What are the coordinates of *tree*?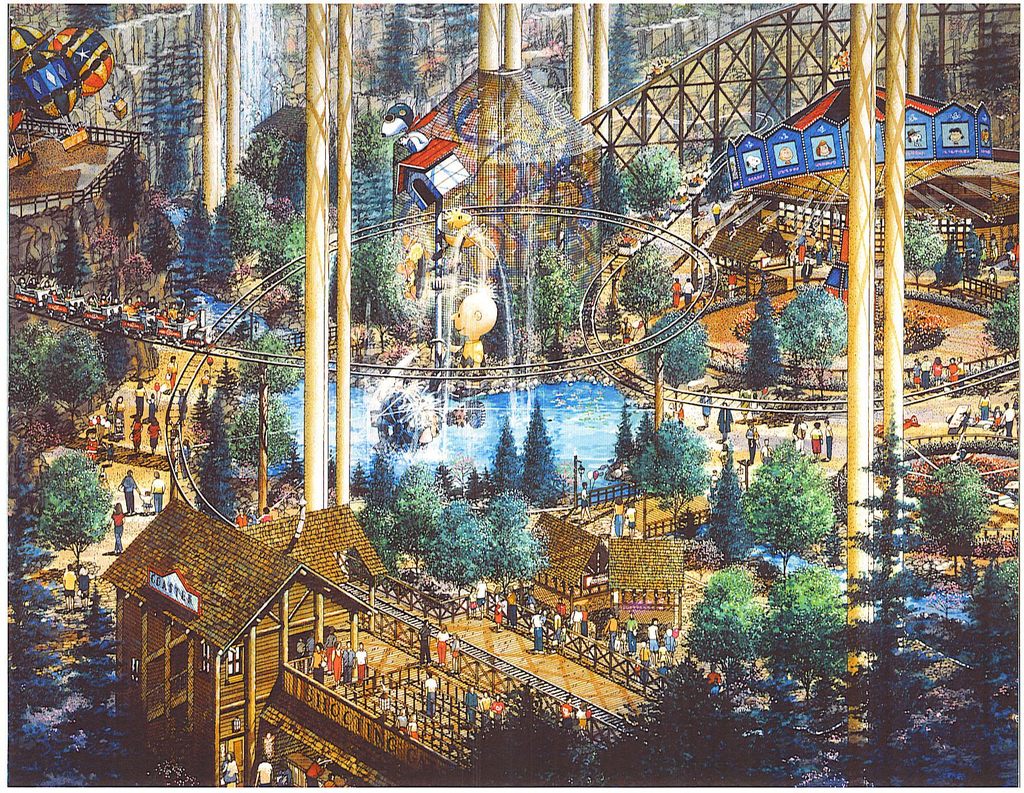
crop(613, 241, 680, 337).
